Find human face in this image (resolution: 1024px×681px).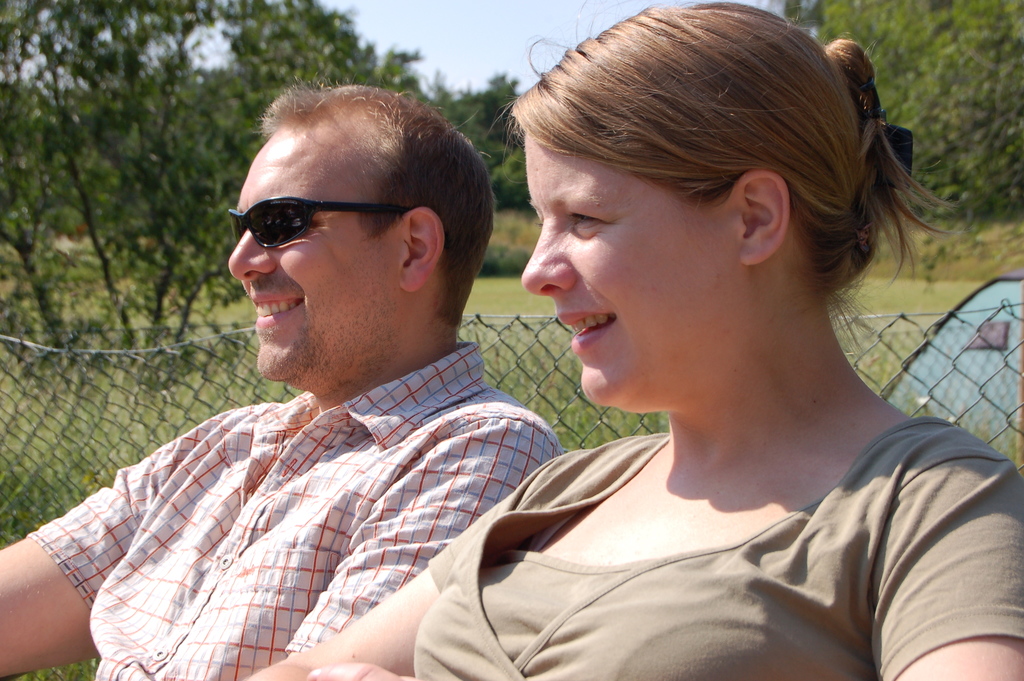
Rect(510, 118, 758, 416).
